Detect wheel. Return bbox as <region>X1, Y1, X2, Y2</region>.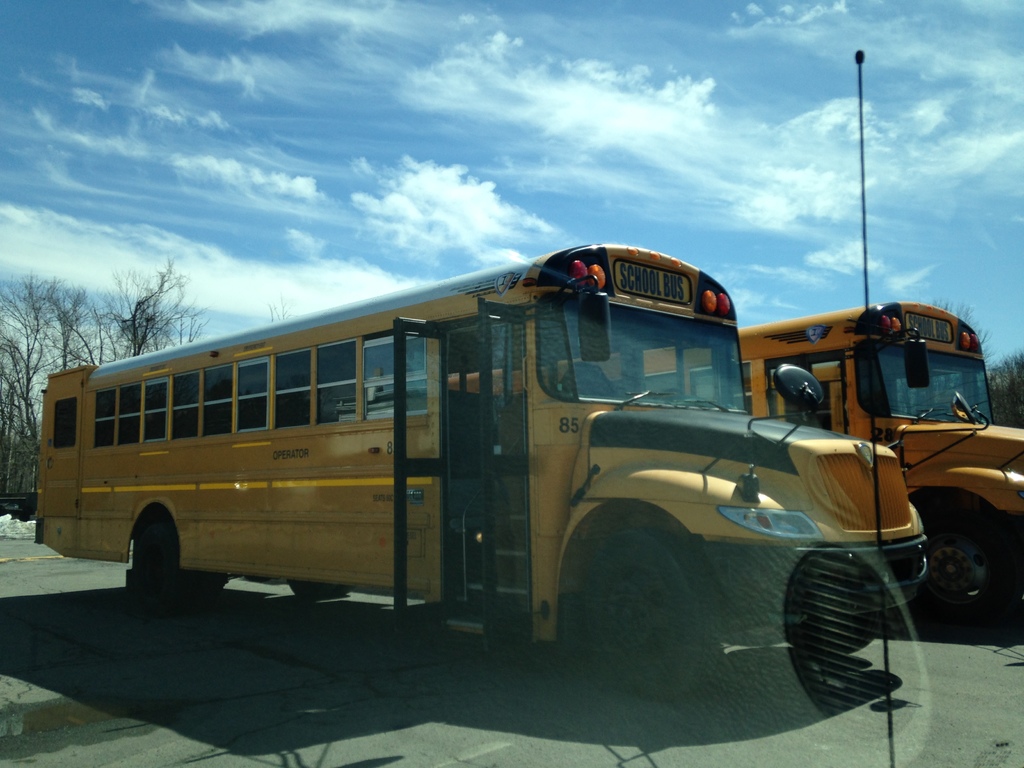
<region>287, 577, 328, 603</region>.
